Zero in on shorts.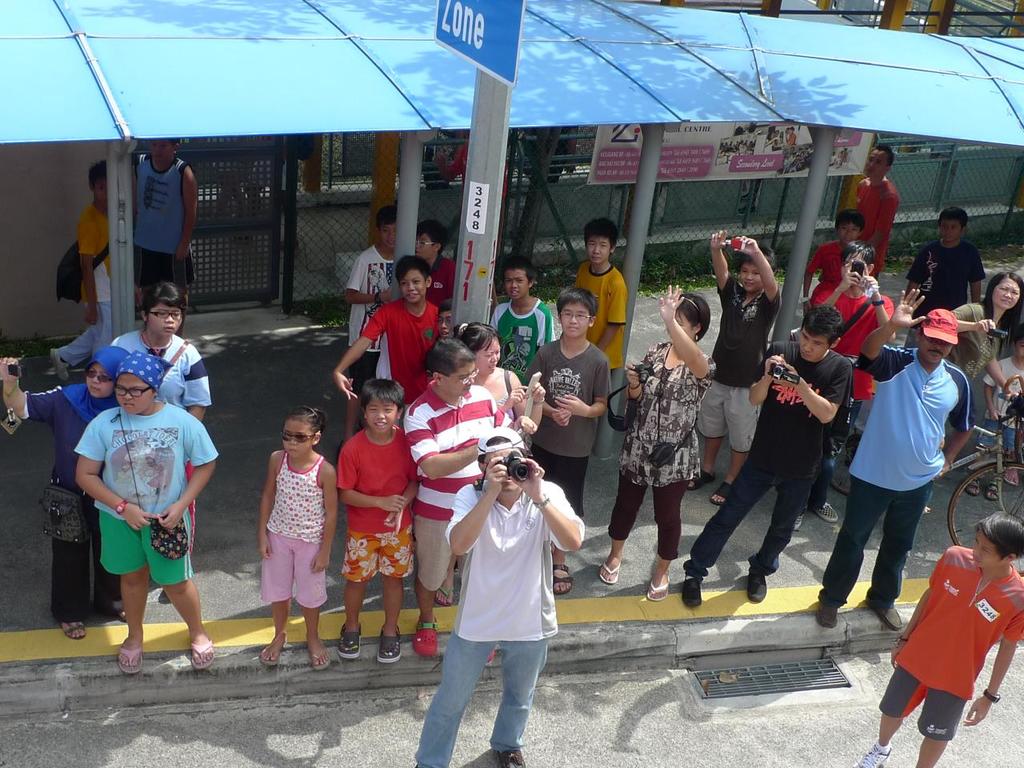
Zeroed in: [143,250,191,298].
